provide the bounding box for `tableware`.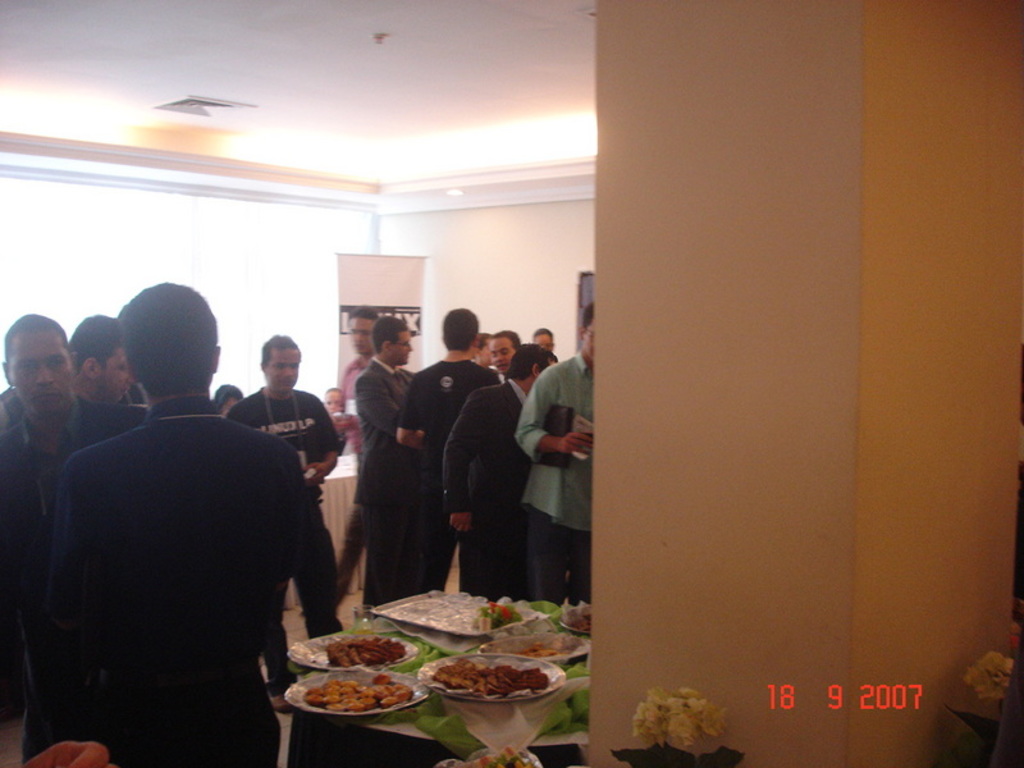
box(417, 643, 572, 703).
